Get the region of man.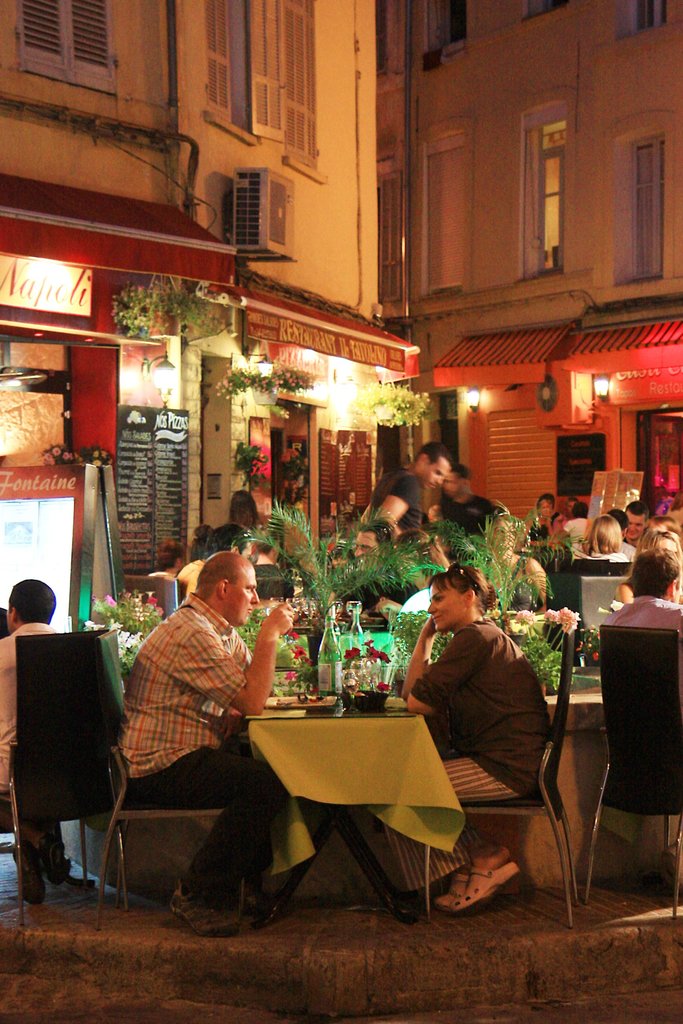
select_region(605, 548, 682, 628).
